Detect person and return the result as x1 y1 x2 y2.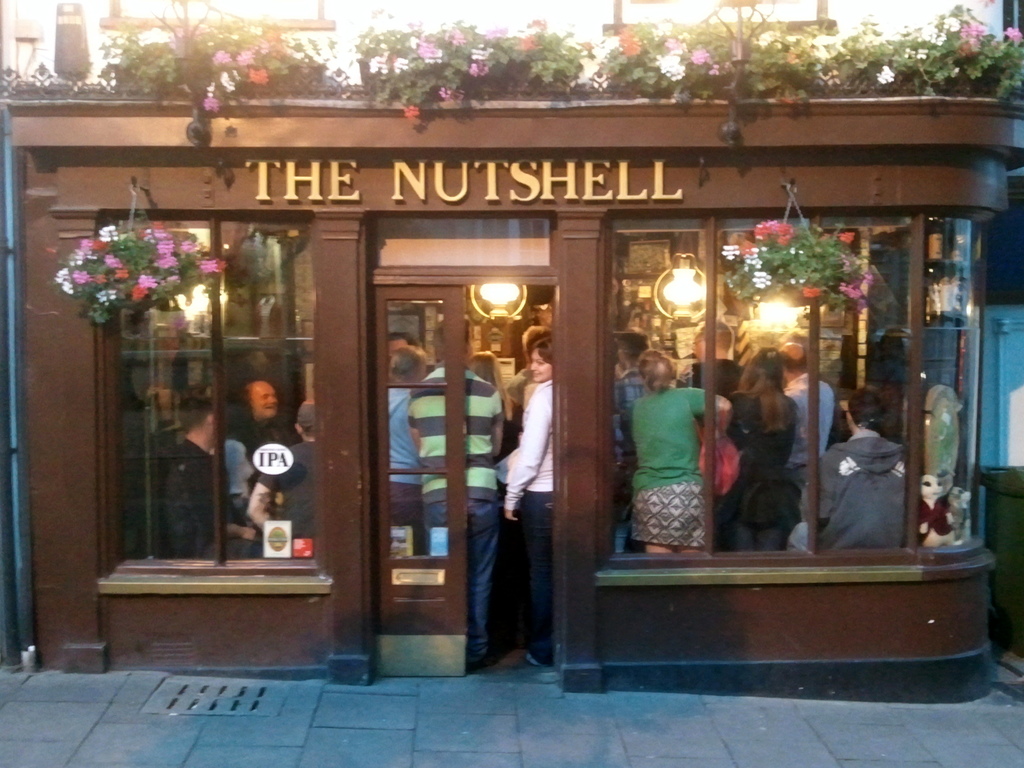
818 377 905 553.
